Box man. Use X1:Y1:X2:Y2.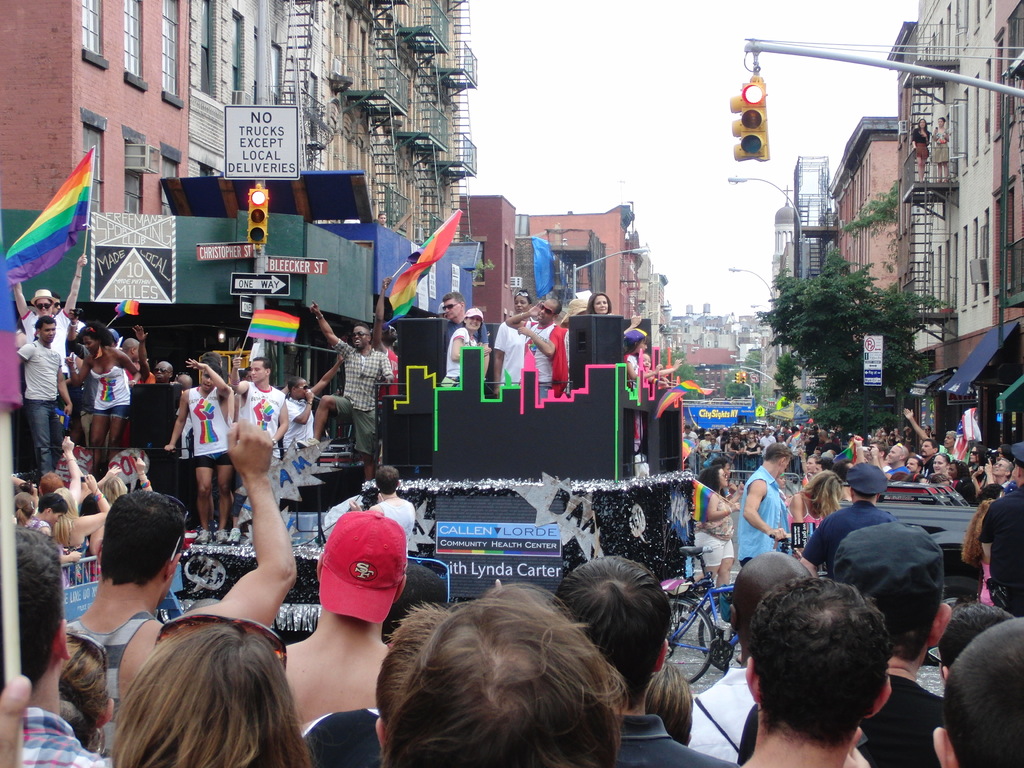
977:439:1023:619.
